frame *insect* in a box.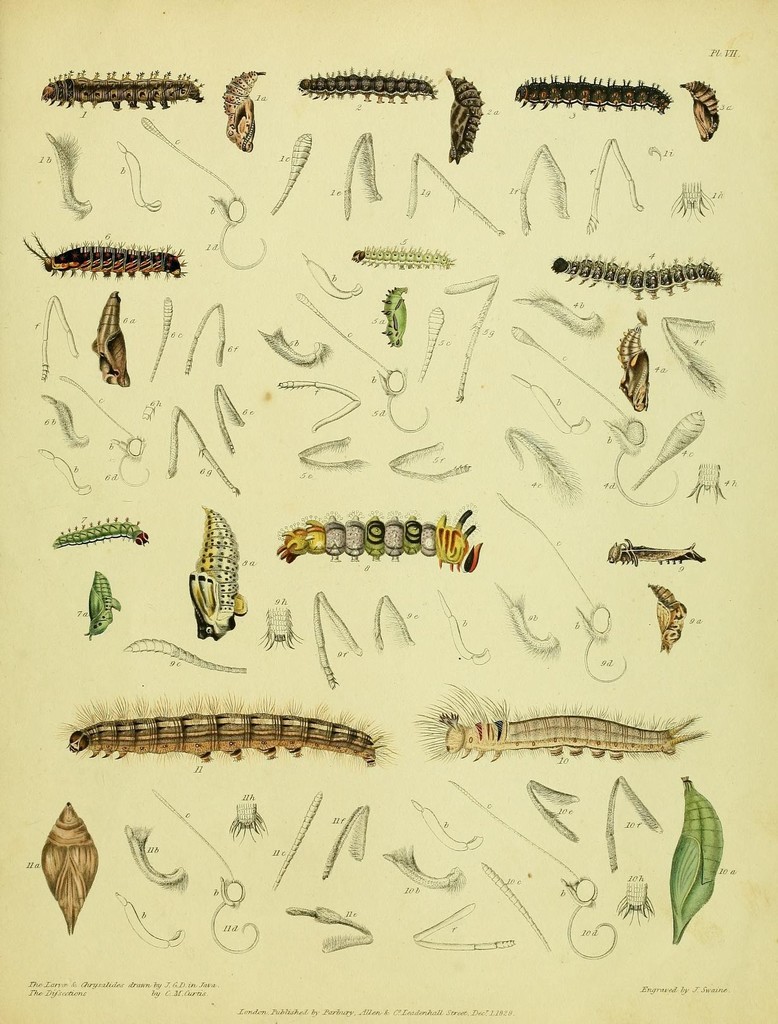
413:679:710:762.
